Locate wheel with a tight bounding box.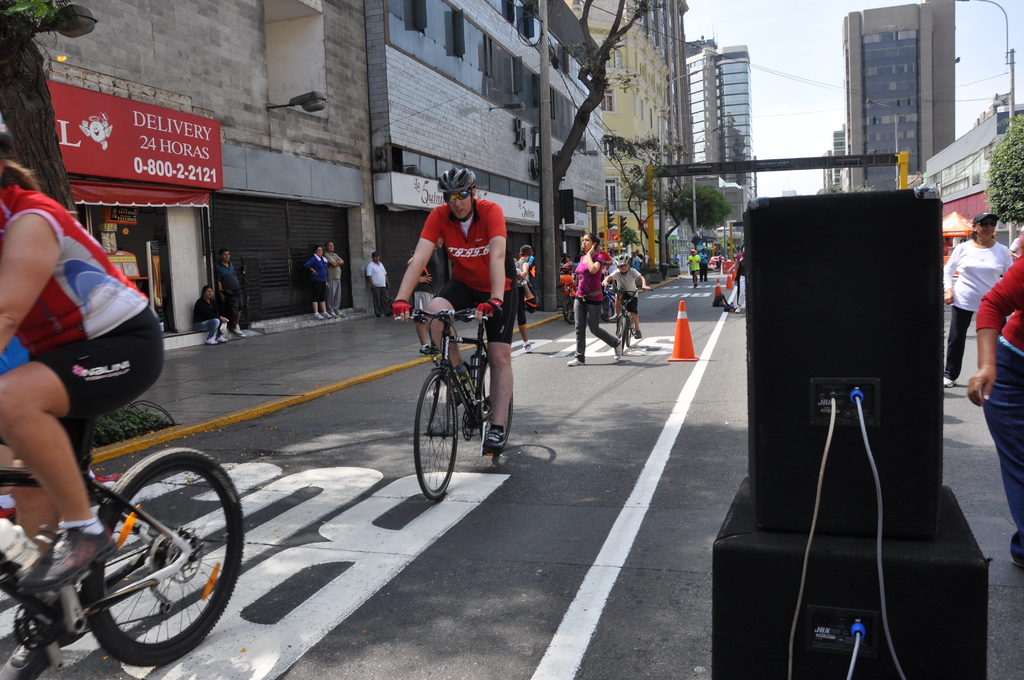
locate(600, 298, 614, 321).
